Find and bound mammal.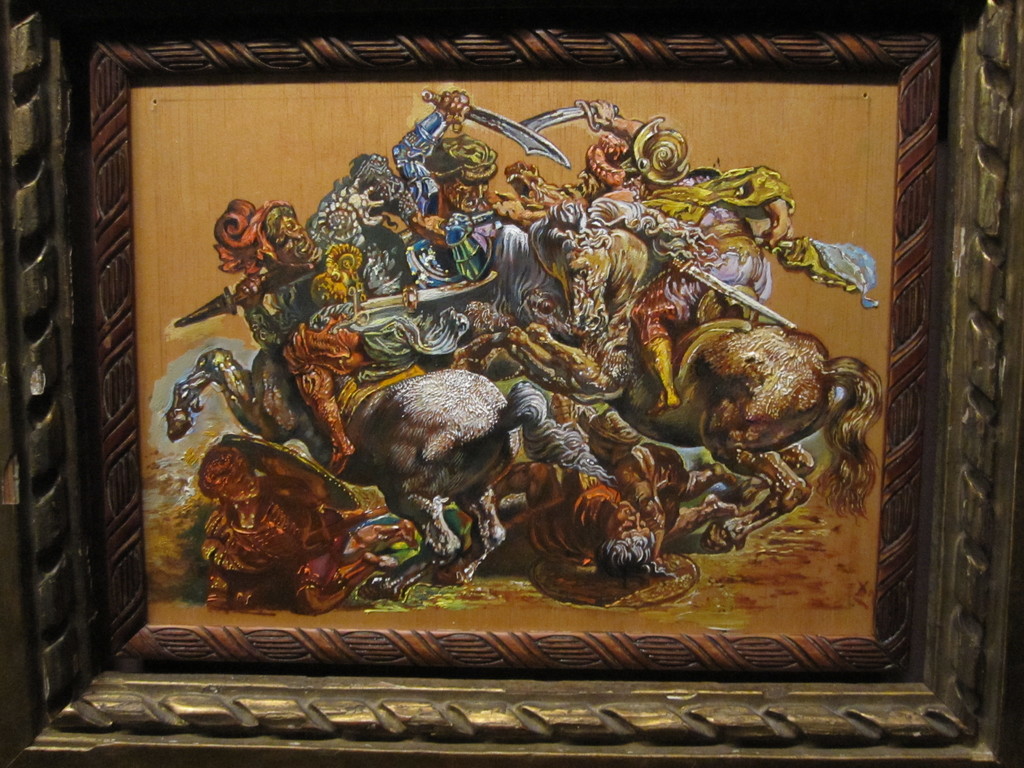
Bound: [165, 274, 611, 603].
